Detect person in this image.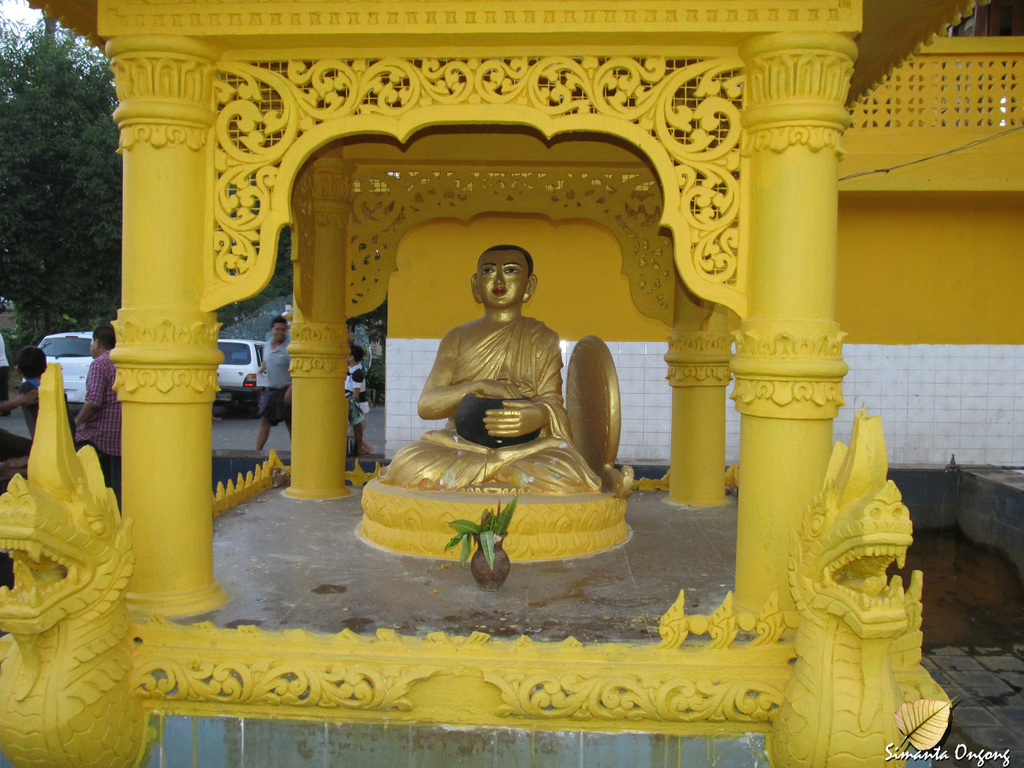
Detection: [left=409, top=225, right=586, bottom=509].
